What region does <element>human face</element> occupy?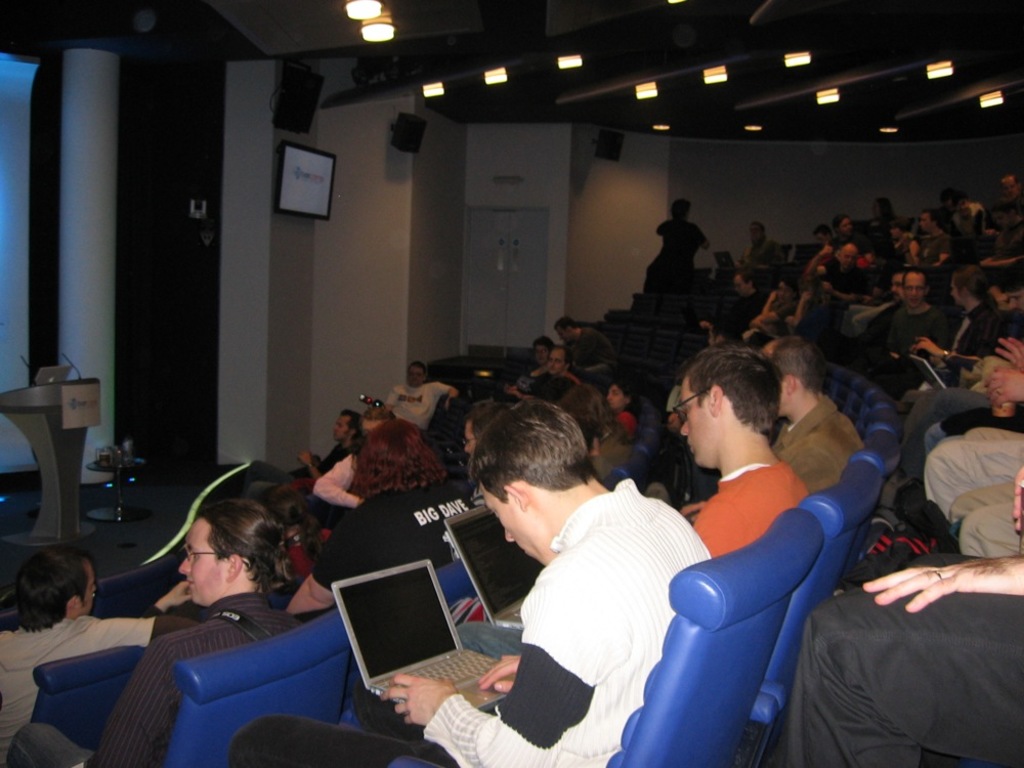
{"left": 605, "top": 381, "right": 623, "bottom": 413}.
